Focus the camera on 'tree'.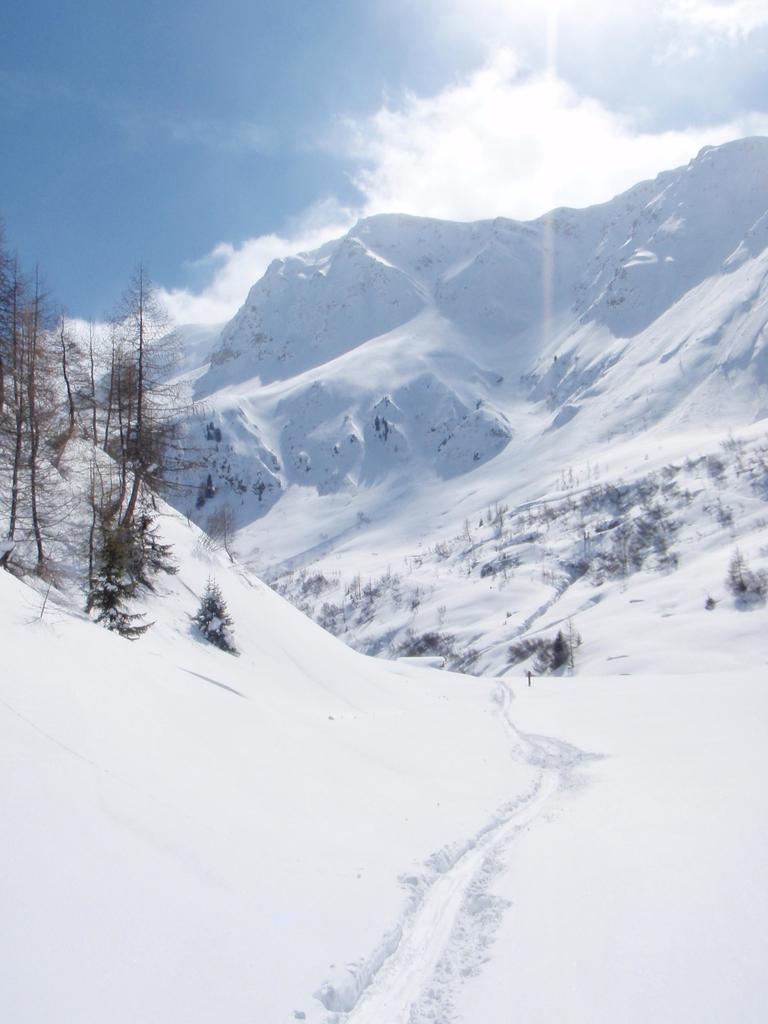
Focus region: <bbox>539, 627, 575, 671</bbox>.
